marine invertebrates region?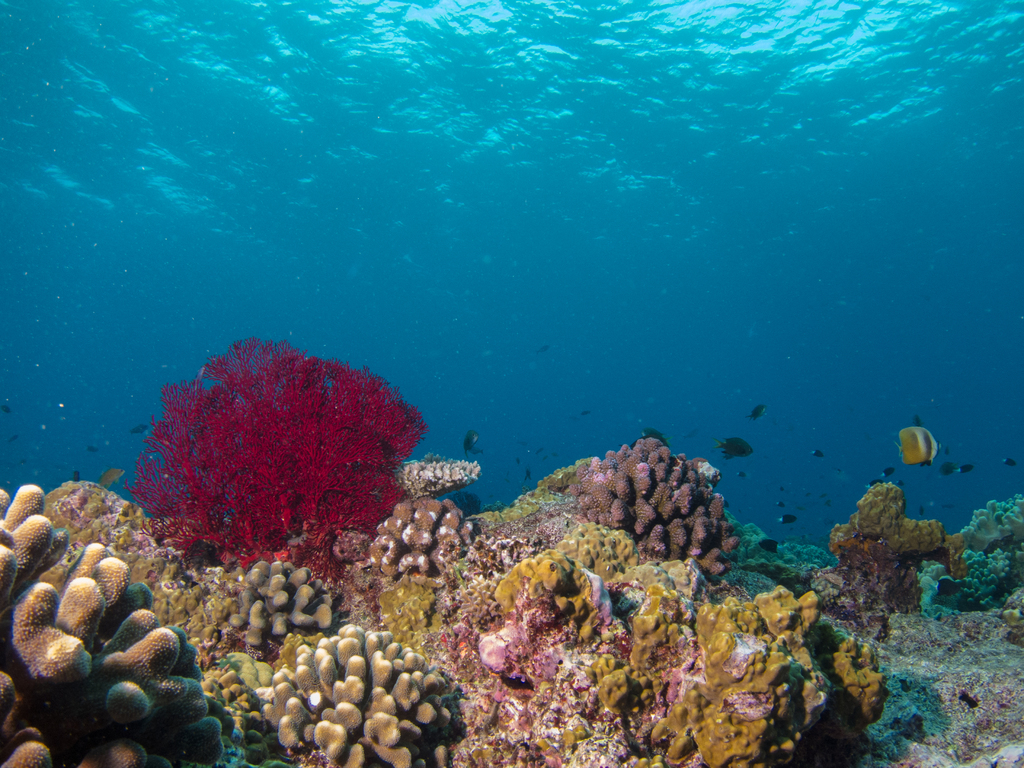
(731, 529, 841, 583)
